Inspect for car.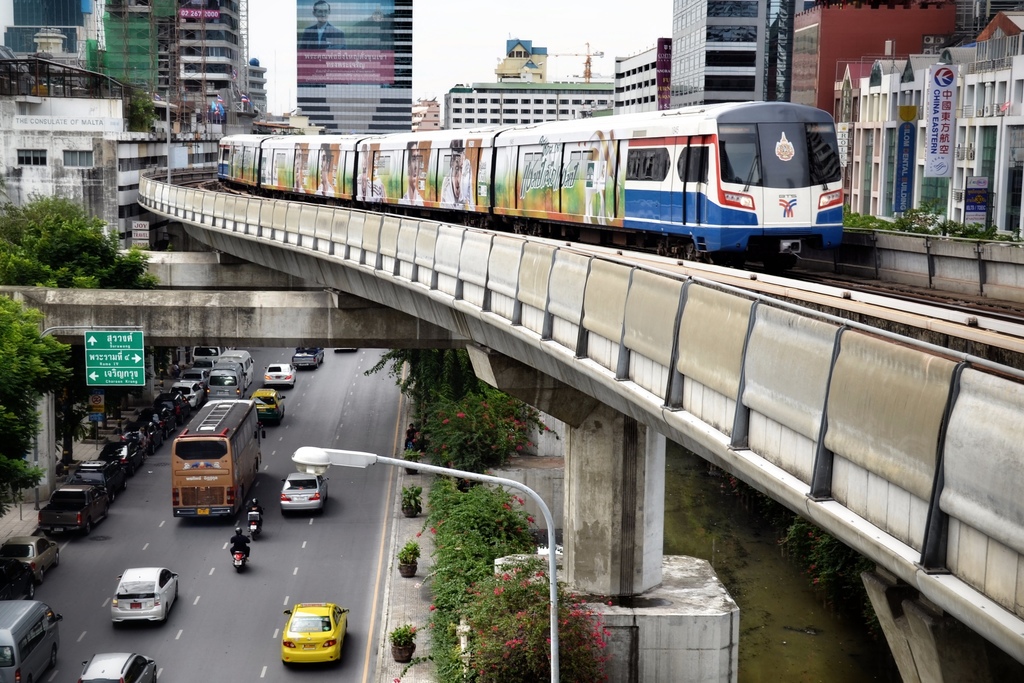
Inspection: 97:439:152:478.
